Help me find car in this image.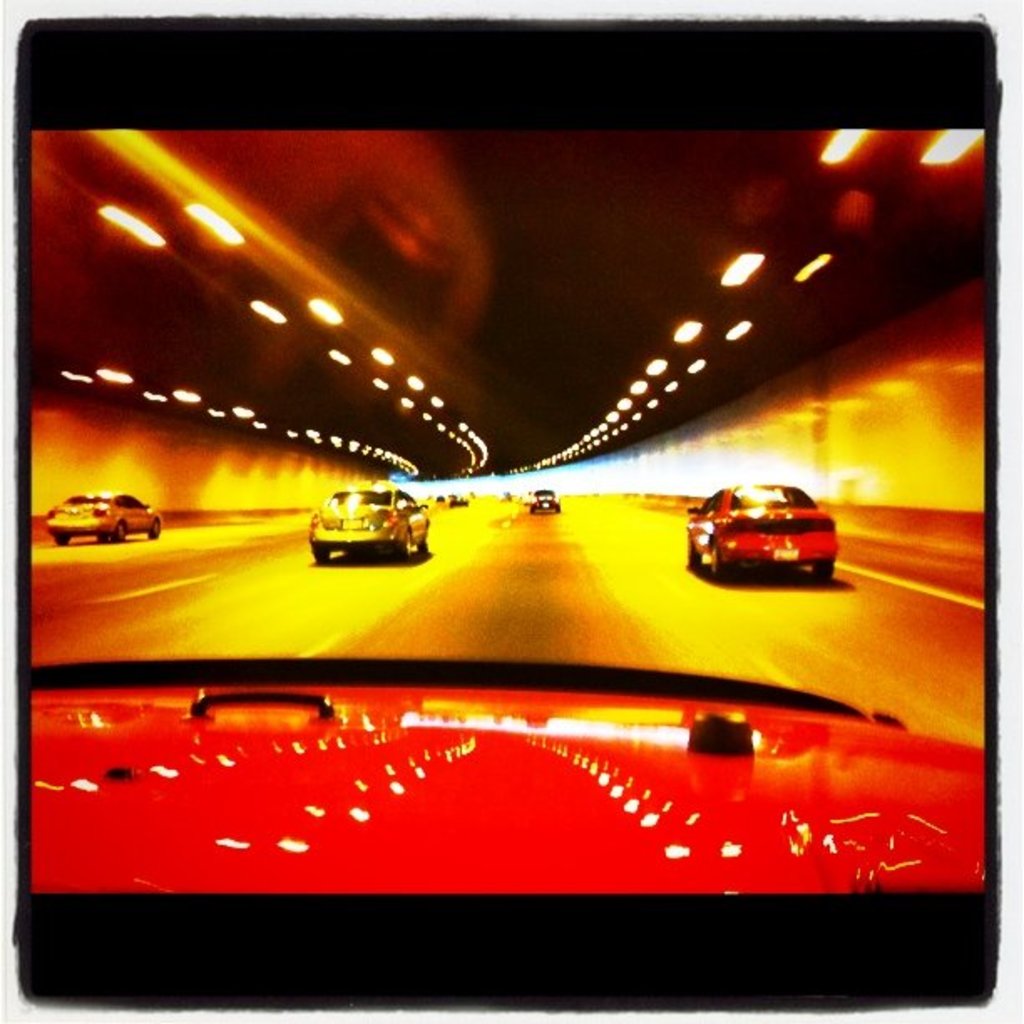
Found it: 522 494 557 507.
